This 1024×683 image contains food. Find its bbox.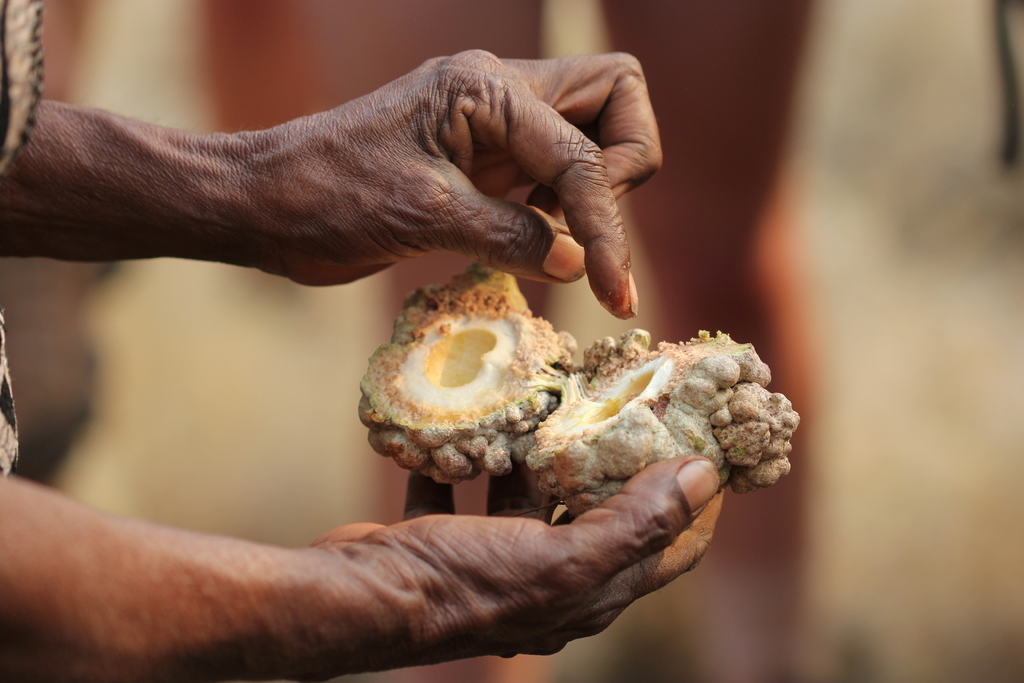
detection(367, 290, 788, 508).
